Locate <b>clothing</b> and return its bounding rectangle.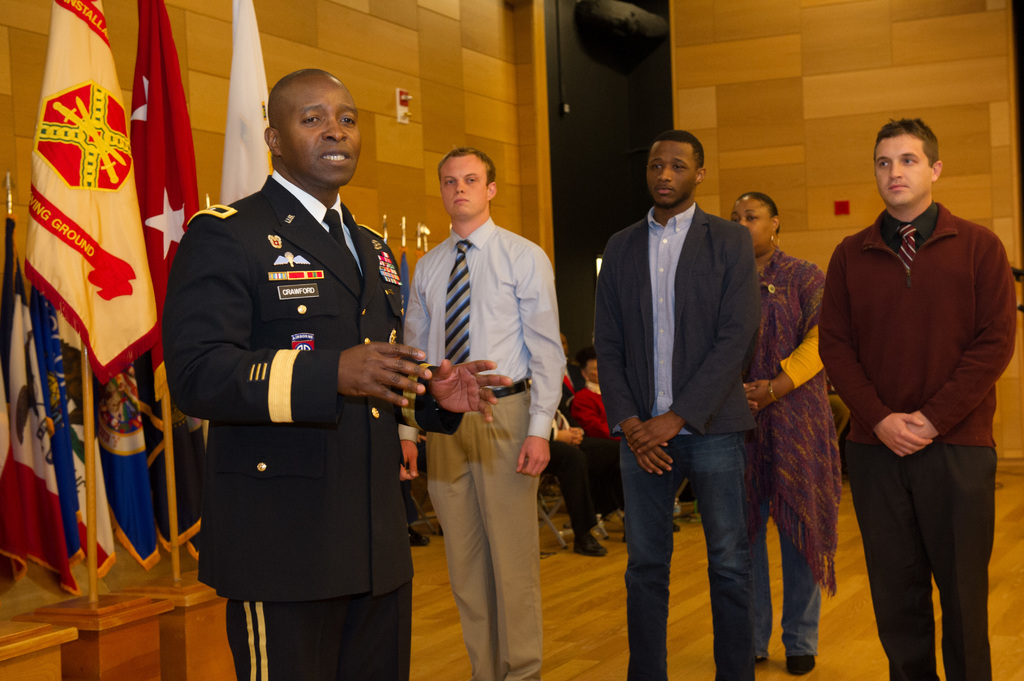
Rect(419, 389, 570, 680).
